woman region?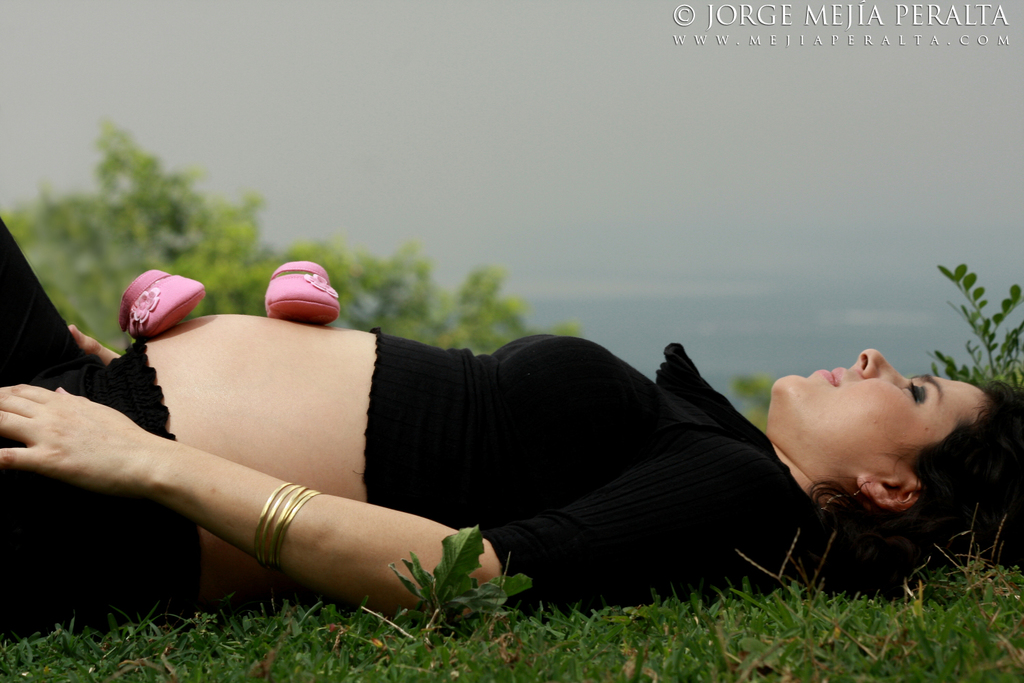
bbox=[0, 214, 1023, 633]
